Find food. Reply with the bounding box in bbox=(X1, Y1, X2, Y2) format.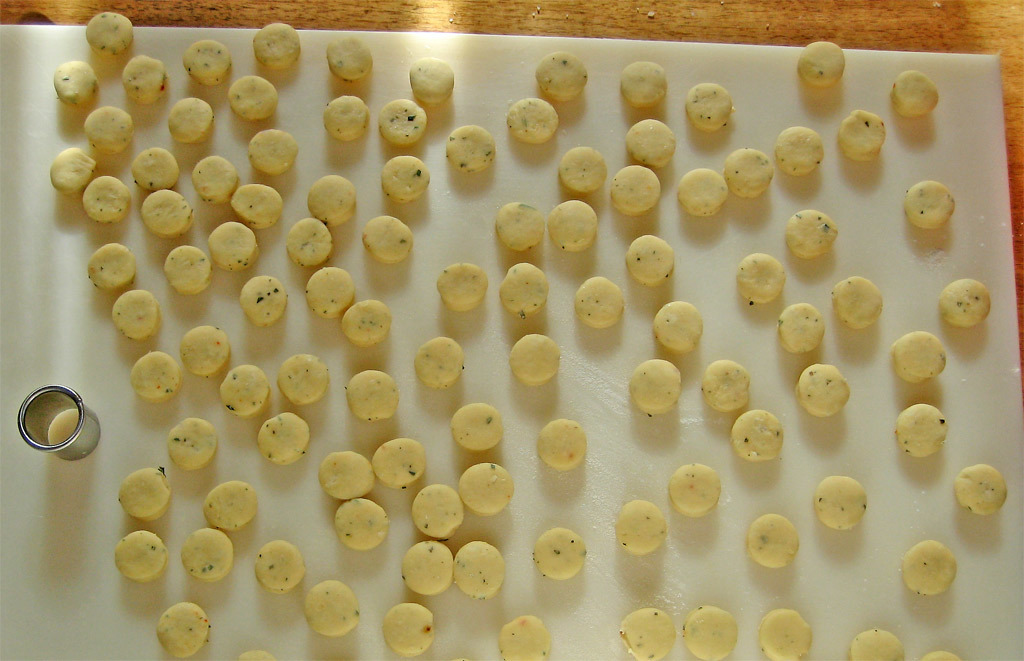
bbox=(844, 627, 910, 660).
